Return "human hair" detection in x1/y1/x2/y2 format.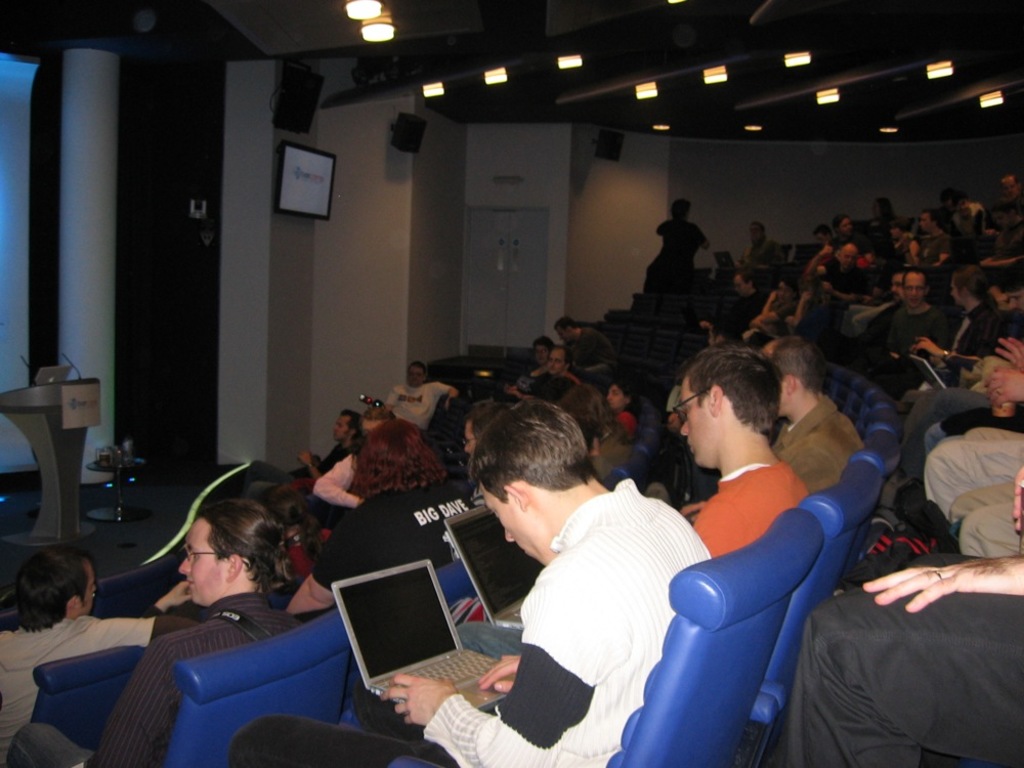
570/380/632/442.
